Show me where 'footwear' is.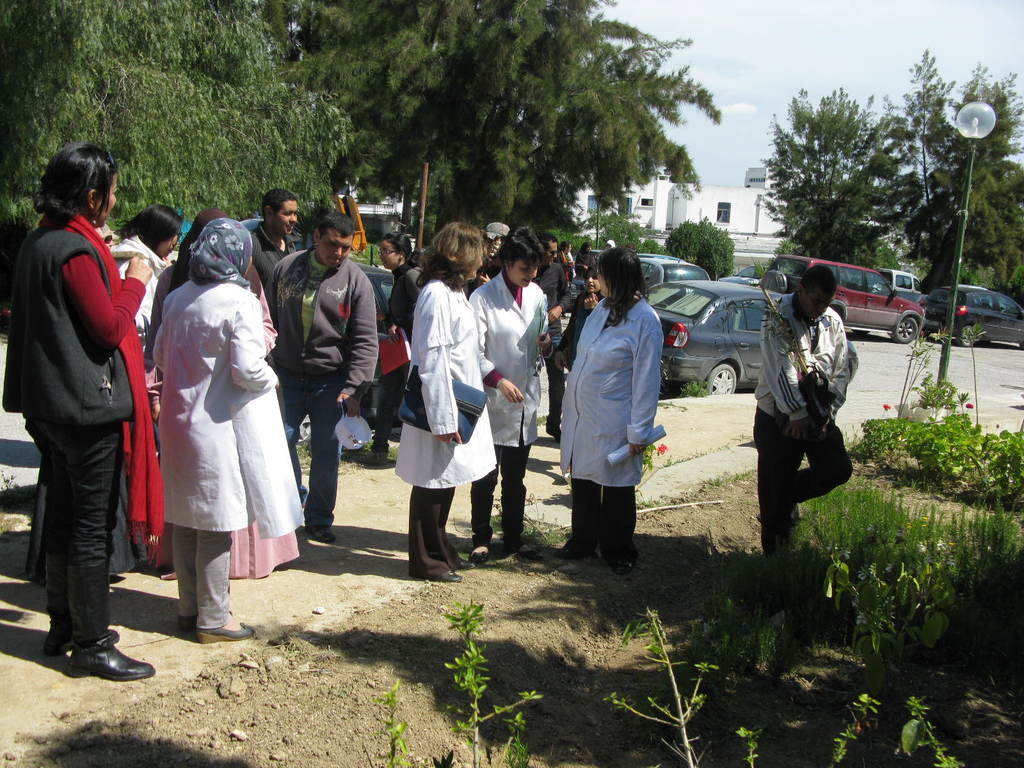
'footwear' is at (left=420, top=556, right=462, bottom=582).
